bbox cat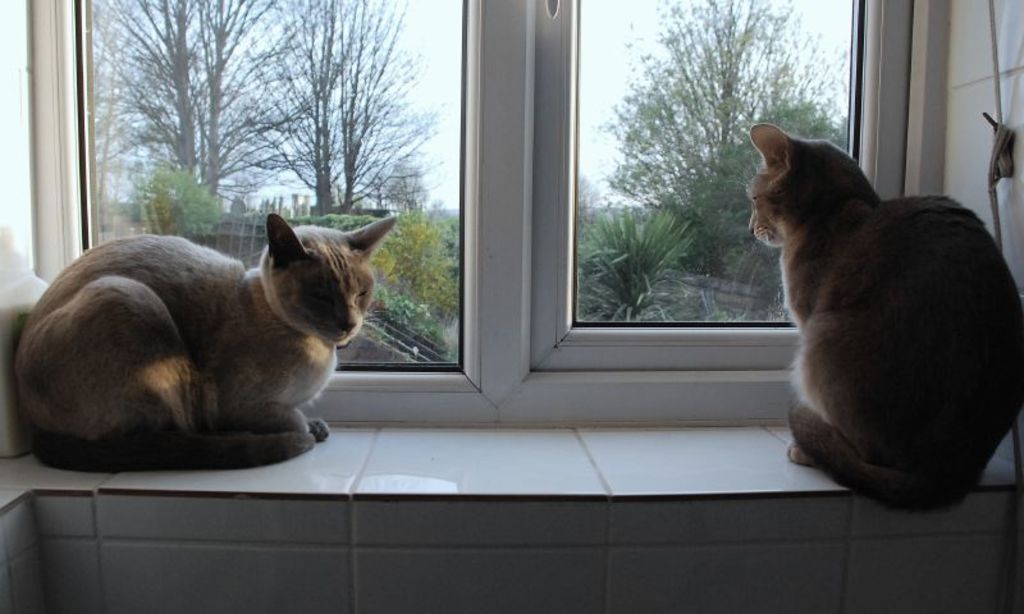
box(6, 215, 396, 467)
